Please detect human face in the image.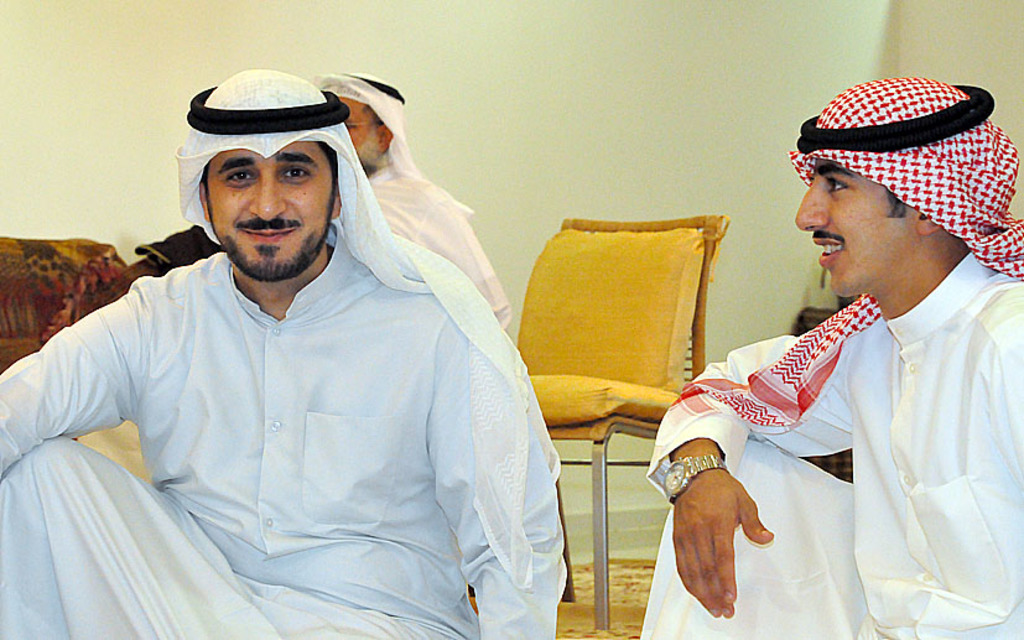
select_region(344, 97, 375, 163).
